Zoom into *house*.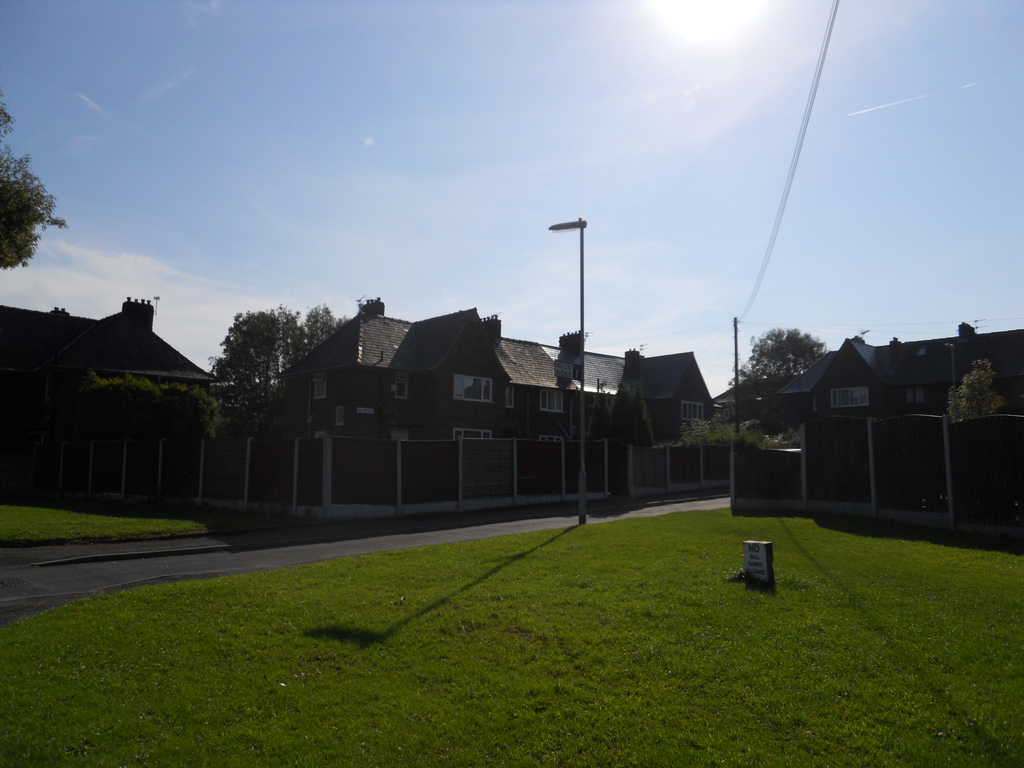
Zoom target: <bbox>0, 297, 228, 522</bbox>.
